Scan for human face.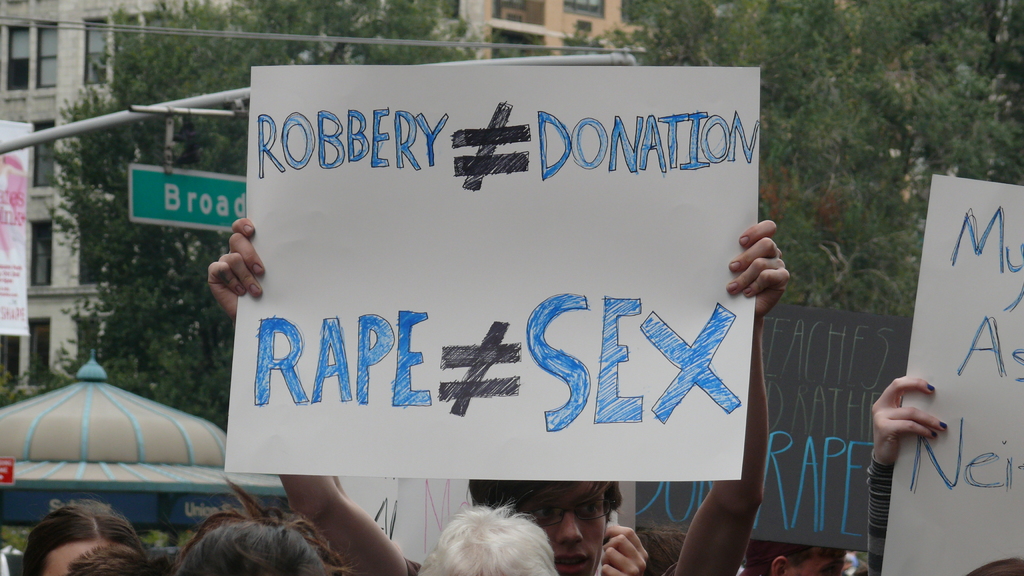
Scan result: region(45, 540, 115, 575).
